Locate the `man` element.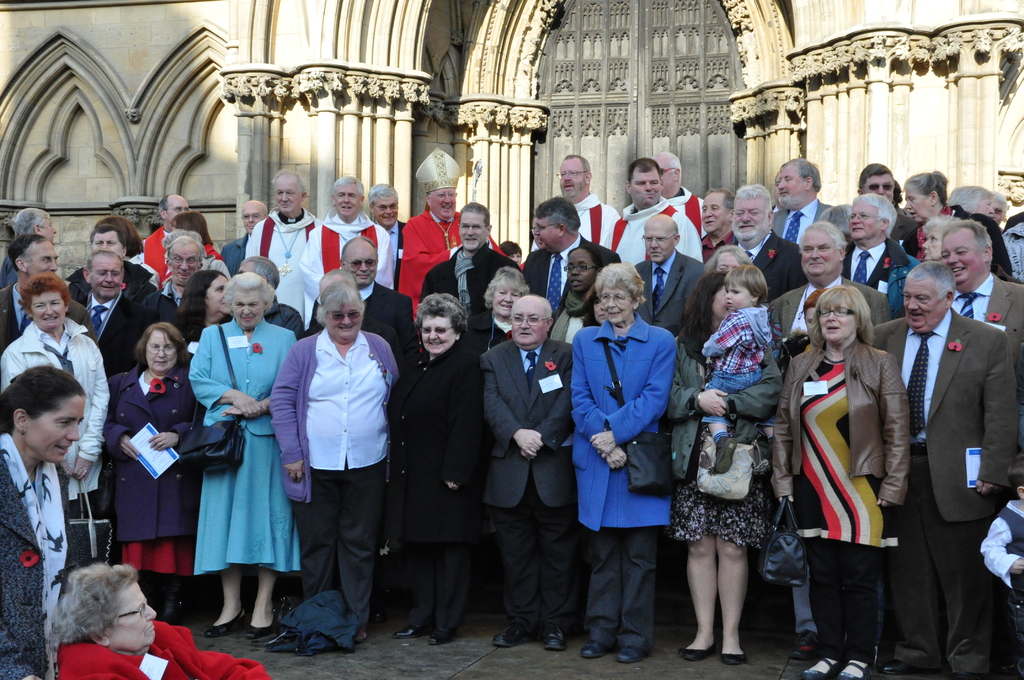
Element bbox: {"x1": 243, "y1": 165, "x2": 345, "y2": 328}.
